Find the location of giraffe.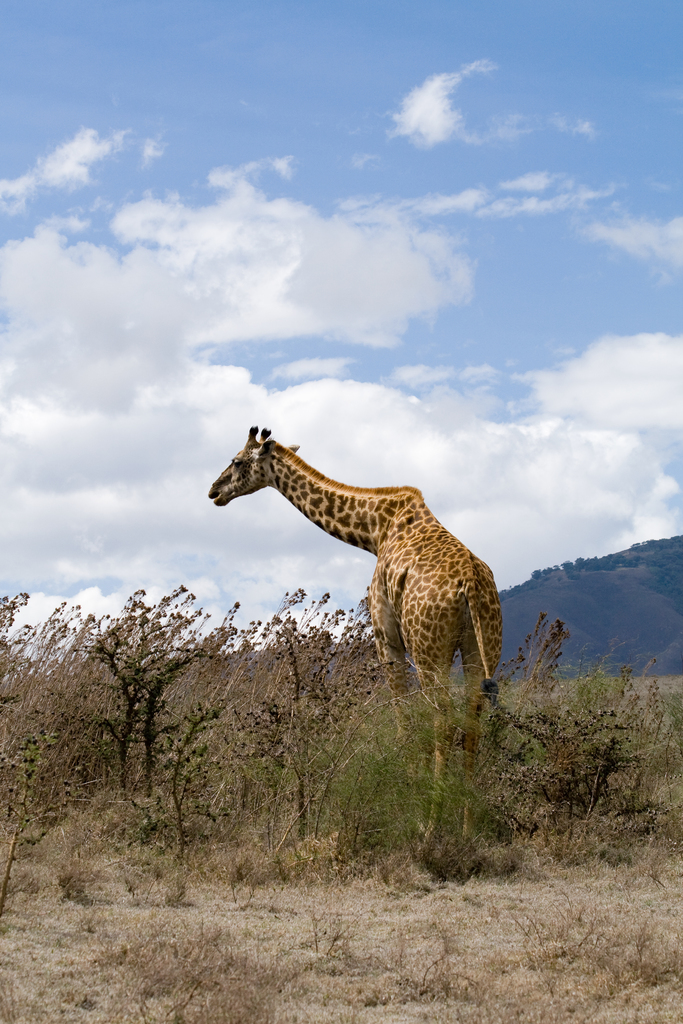
Location: {"x1": 204, "y1": 427, "x2": 545, "y2": 836}.
